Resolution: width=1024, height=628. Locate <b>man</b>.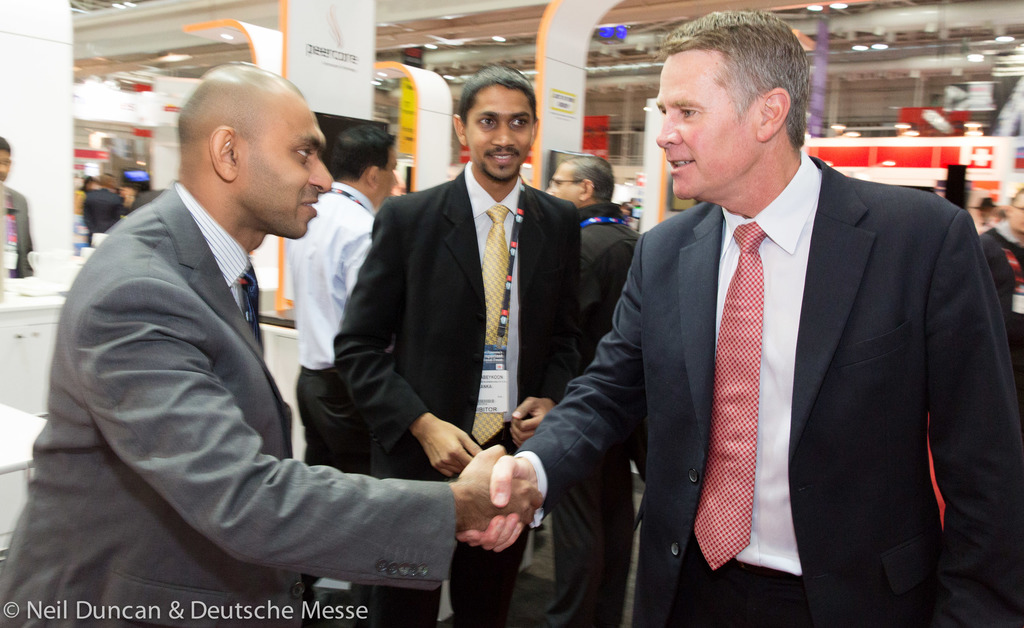
{"left": 85, "top": 171, "right": 122, "bottom": 250}.
